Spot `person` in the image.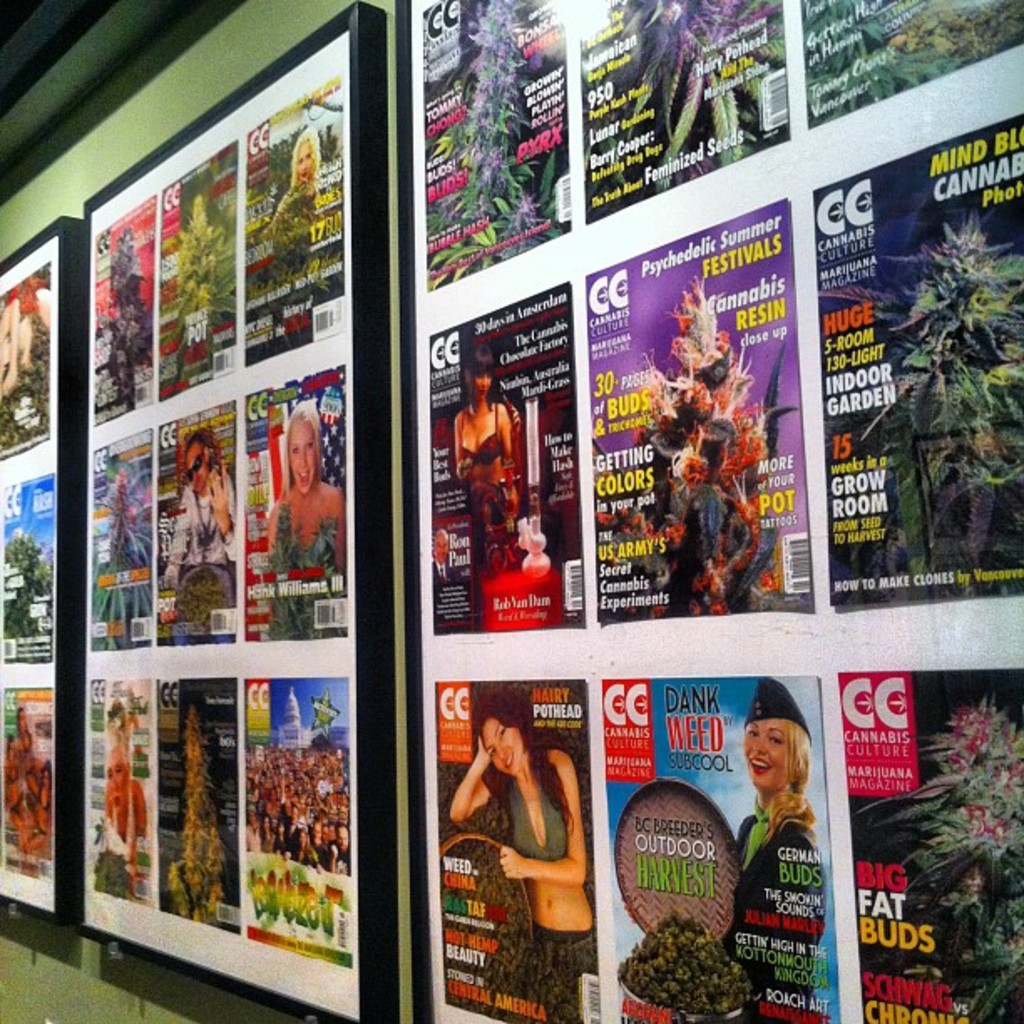
`person` found at box=[447, 340, 522, 566].
